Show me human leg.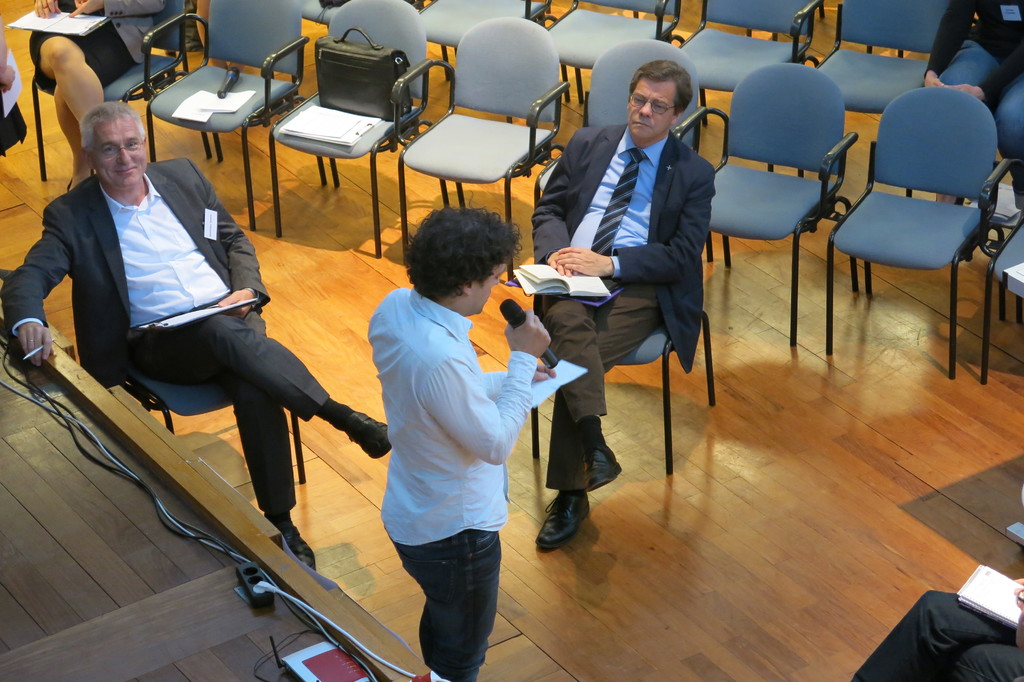
human leg is here: locate(28, 31, 111, 127).
